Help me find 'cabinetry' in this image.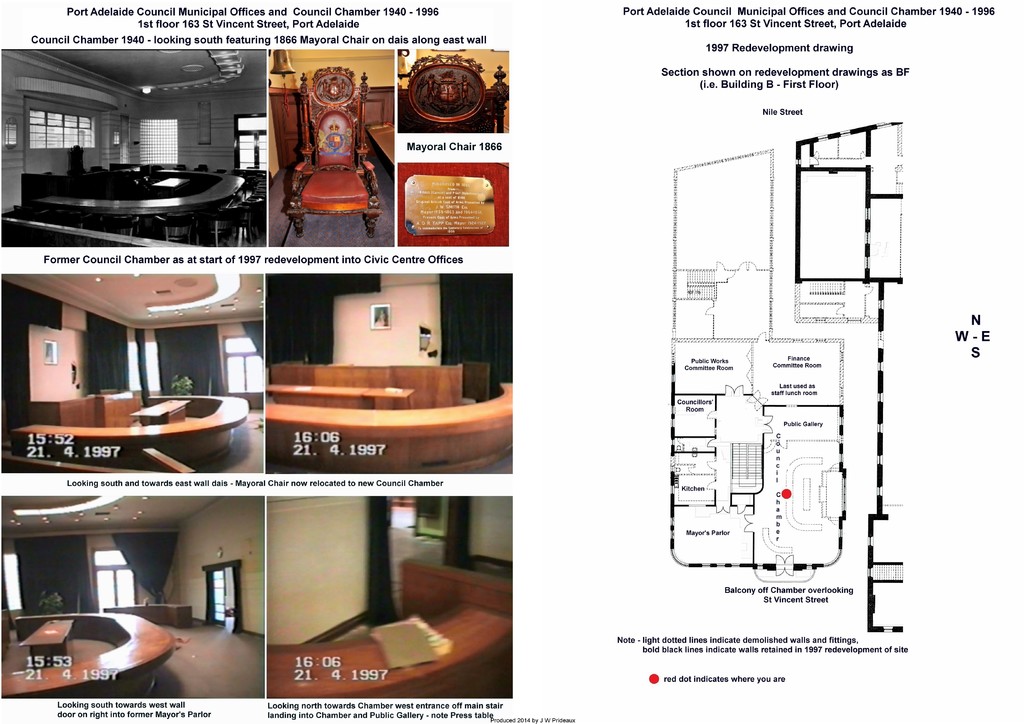
Found it: [x1=0, y1=394, x2=251, y2=478].
